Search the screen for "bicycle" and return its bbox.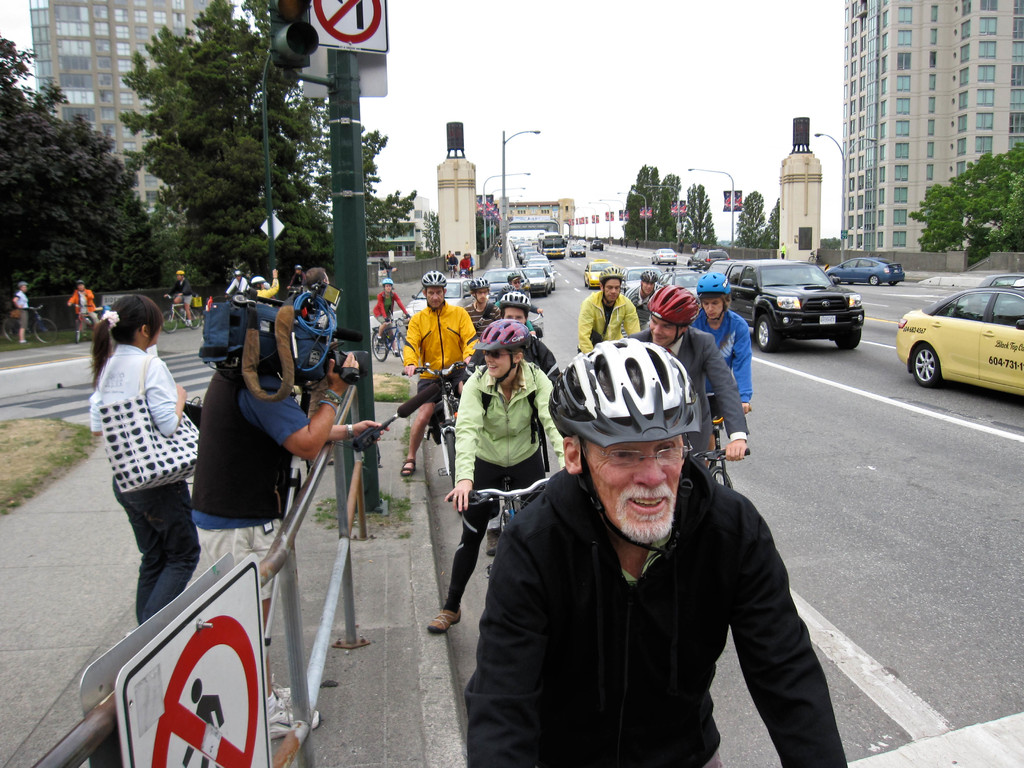
Found: bbox=(74, 304, 90, 340).
